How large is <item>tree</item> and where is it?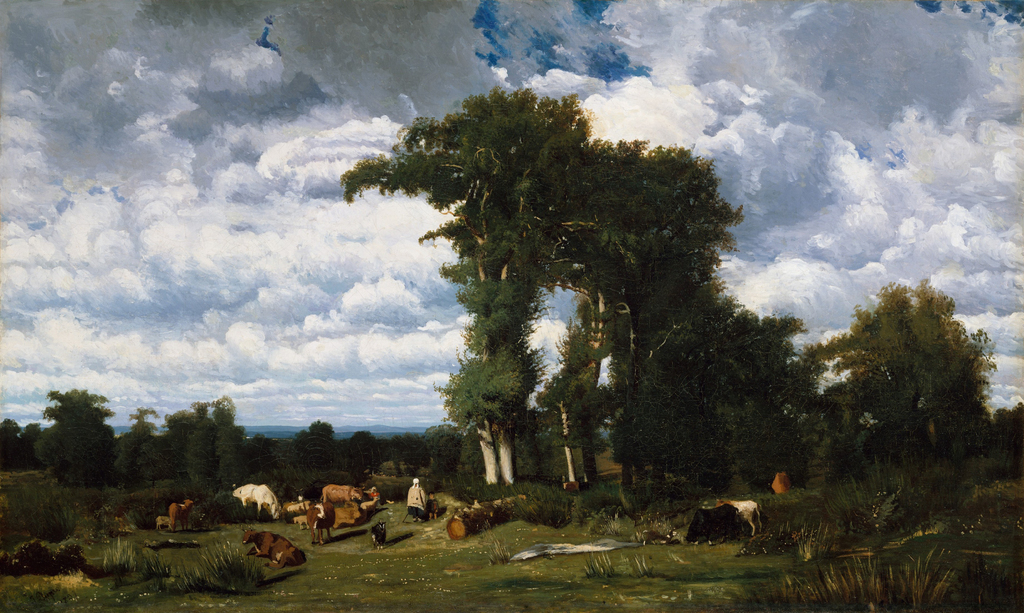
Bounding box: box(792, 284, 990, 518).
